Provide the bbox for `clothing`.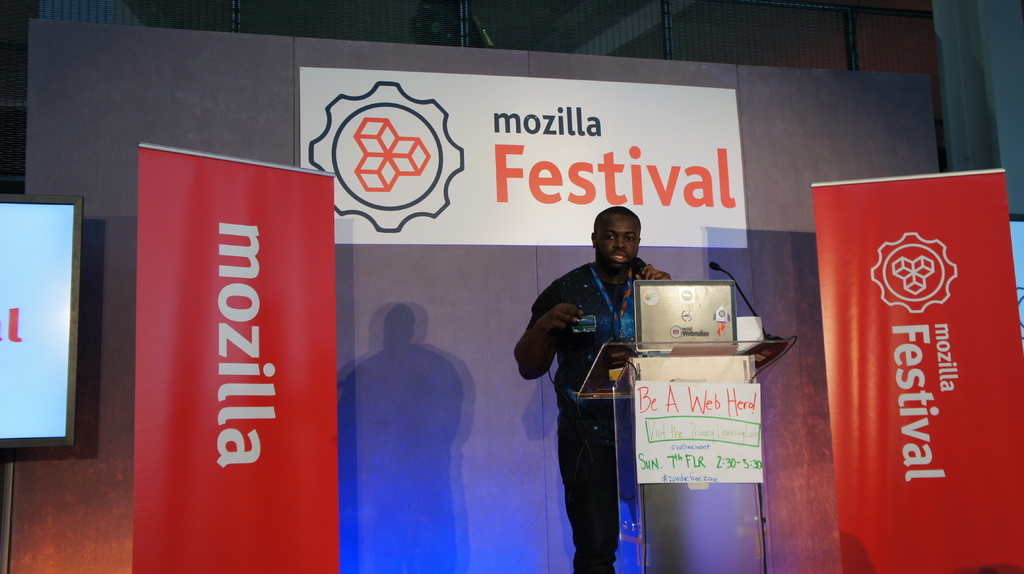
bbox(529, 261, 669, 573).
